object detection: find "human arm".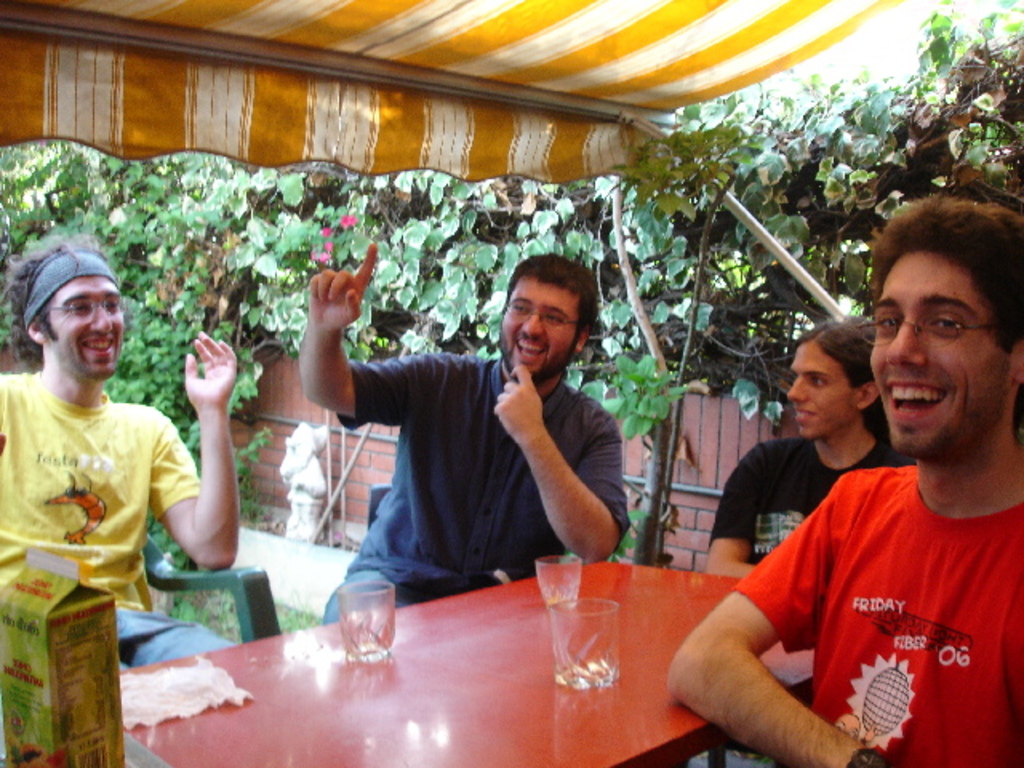
(left=654, top=571, right=861, bottom=750).
